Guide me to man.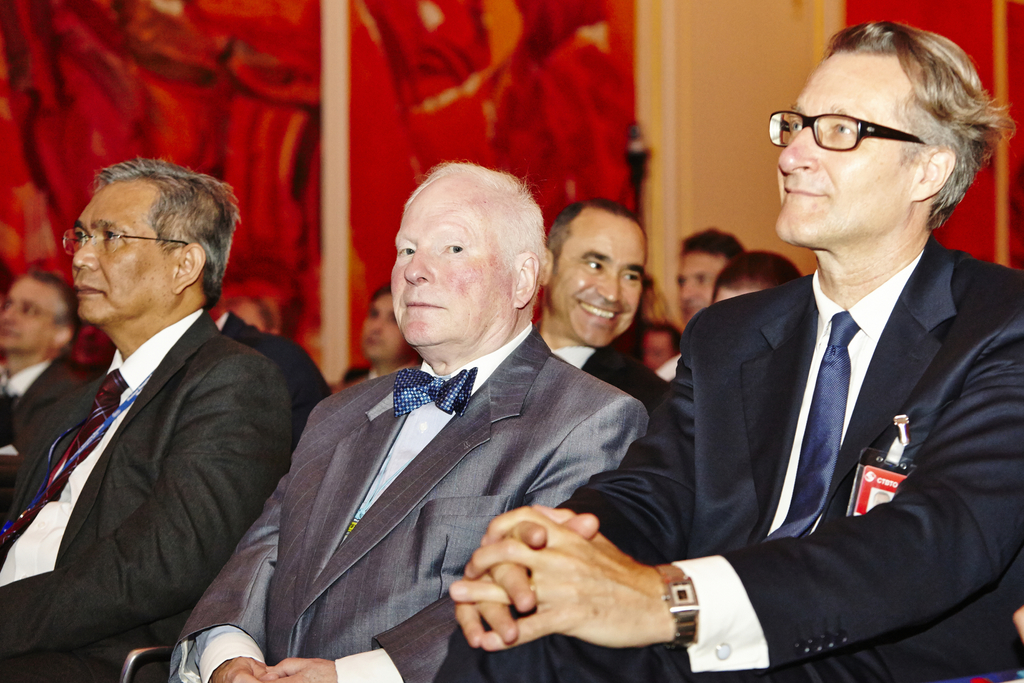
Guidance: {"x1": 678, "y1": 226, "x2": 749, "y2": 328}.
